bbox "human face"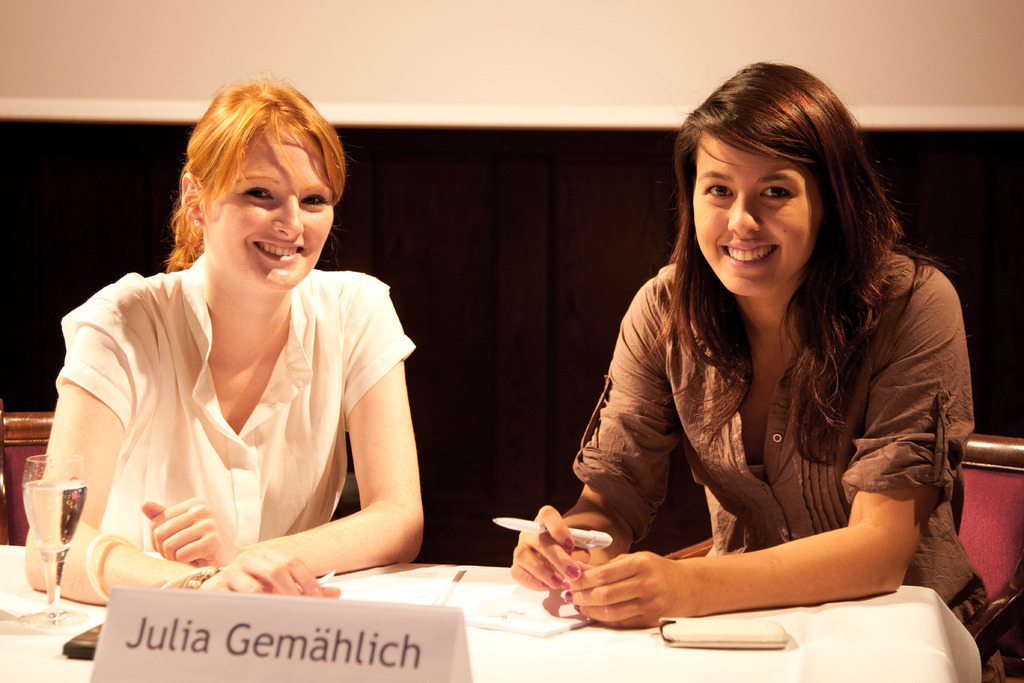
x1=695, y1=126, x2=829, y2=292
